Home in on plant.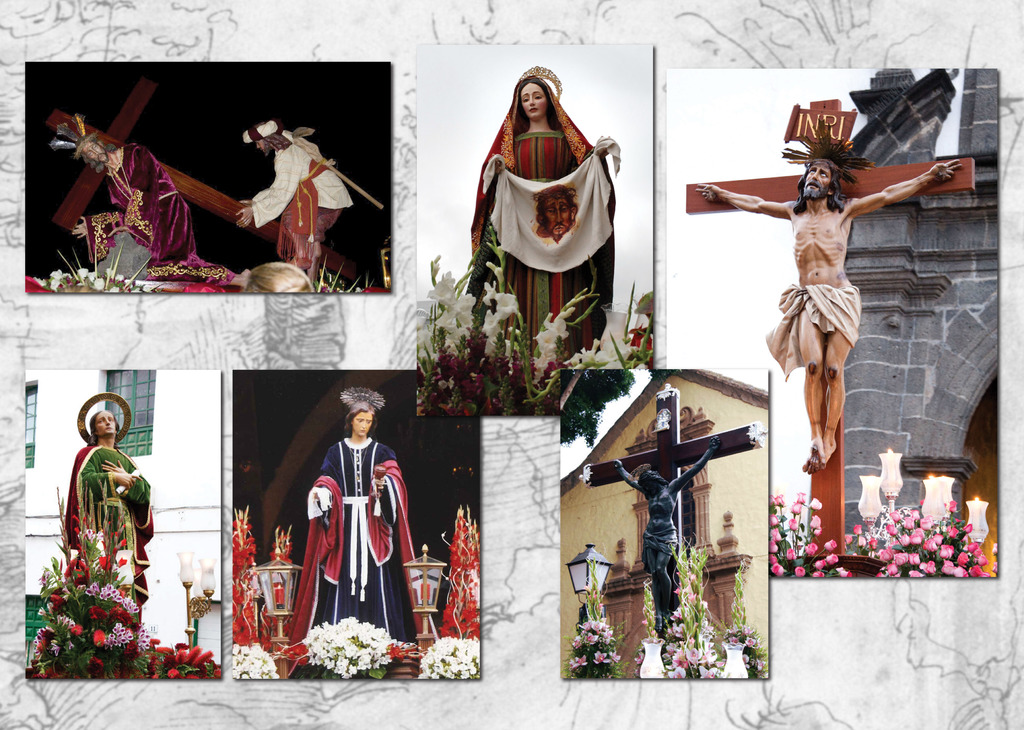
Homed in at bbox=[33, 484, 229, 688].
